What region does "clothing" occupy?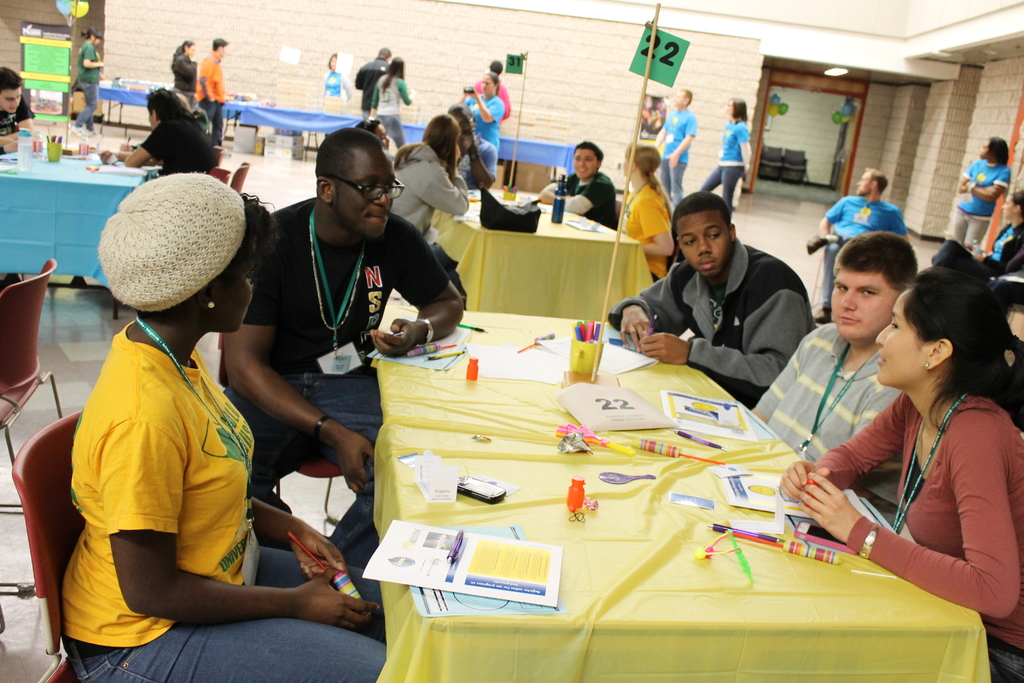
[662, 111, 699, 206].
